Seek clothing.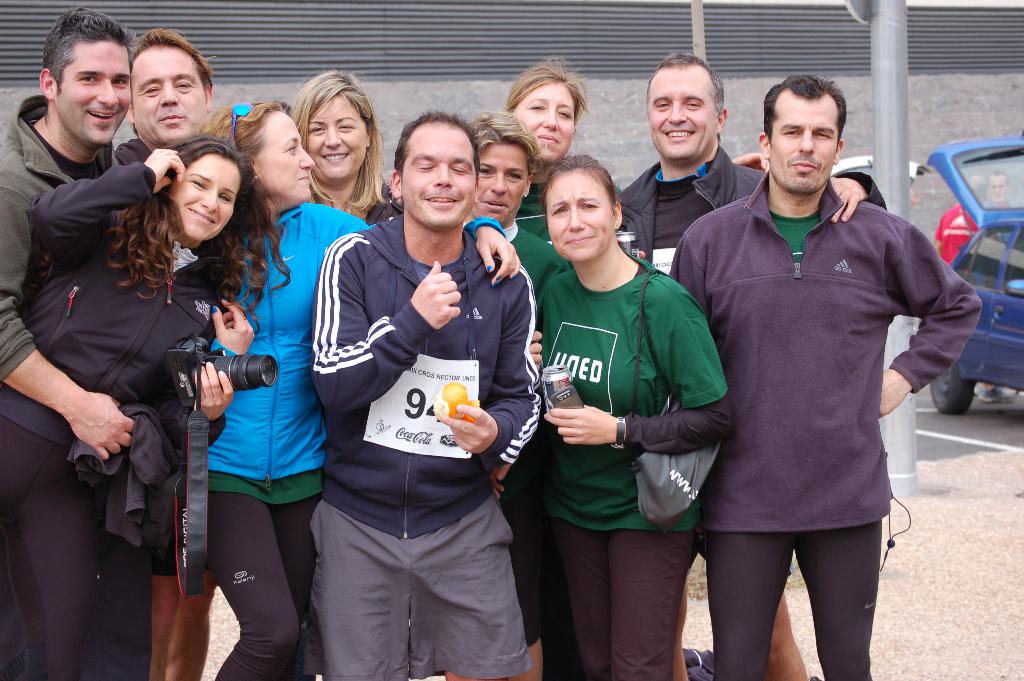
[513,167,560,250].
